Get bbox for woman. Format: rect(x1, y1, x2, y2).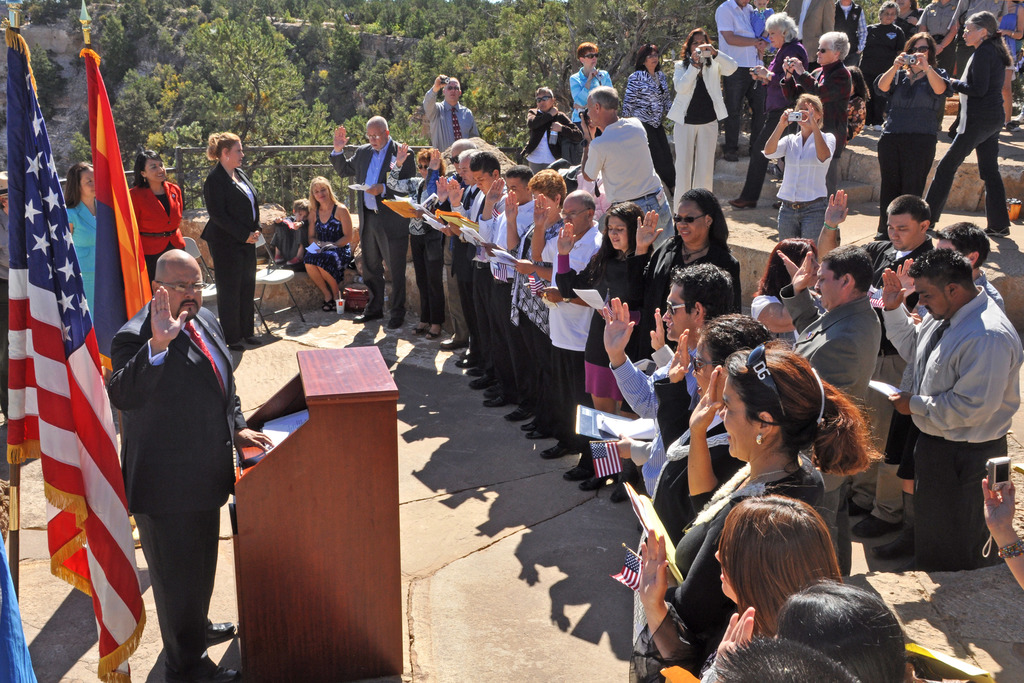
rect(633, 491, 837, 682).
